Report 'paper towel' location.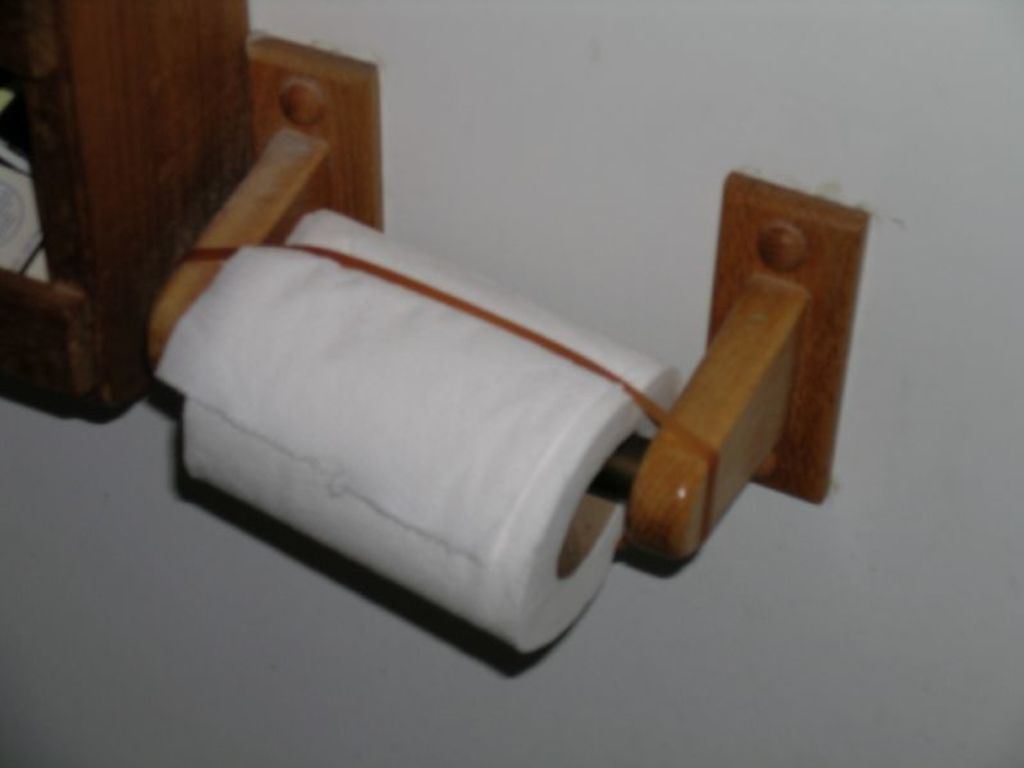
Report: <bbox>159, 204, 689, 659</bbox>.
